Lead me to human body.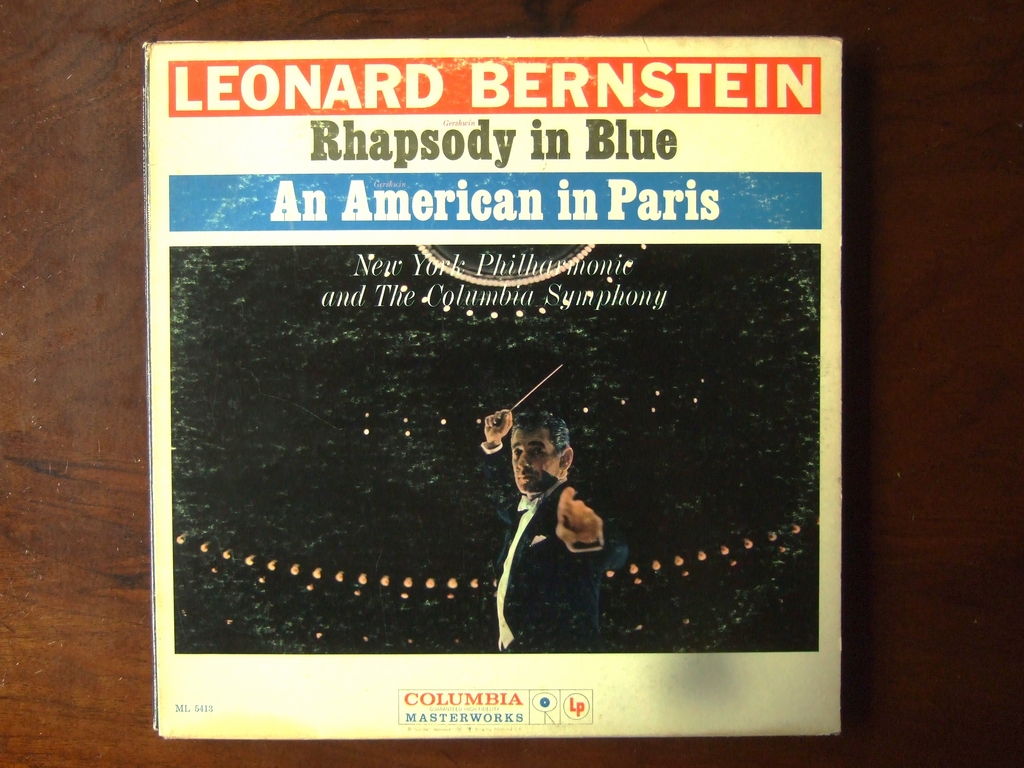
Lead to locate(495, 396, 611, 630).
